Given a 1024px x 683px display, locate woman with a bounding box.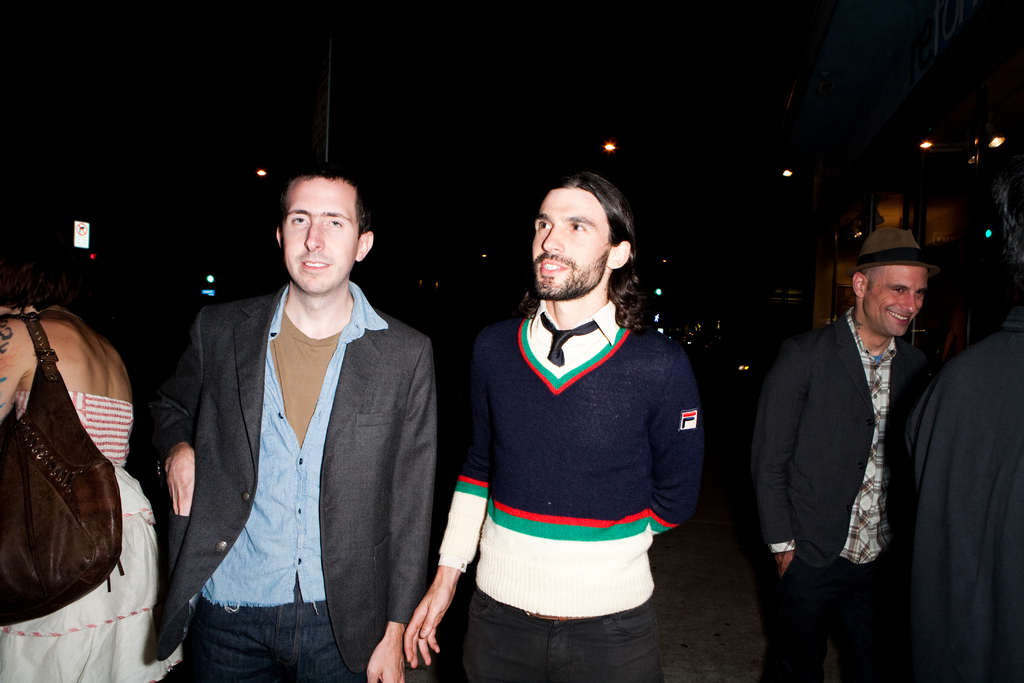
Located: [0,240,164,682].
